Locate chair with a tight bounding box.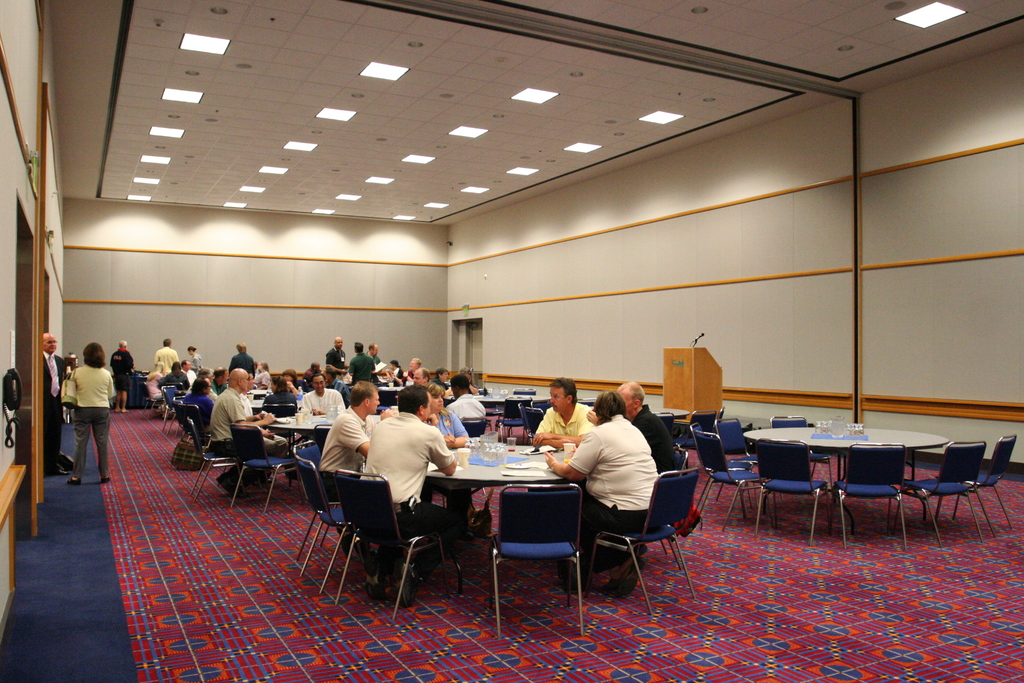
bbox=(692, 432, 776, 528).
